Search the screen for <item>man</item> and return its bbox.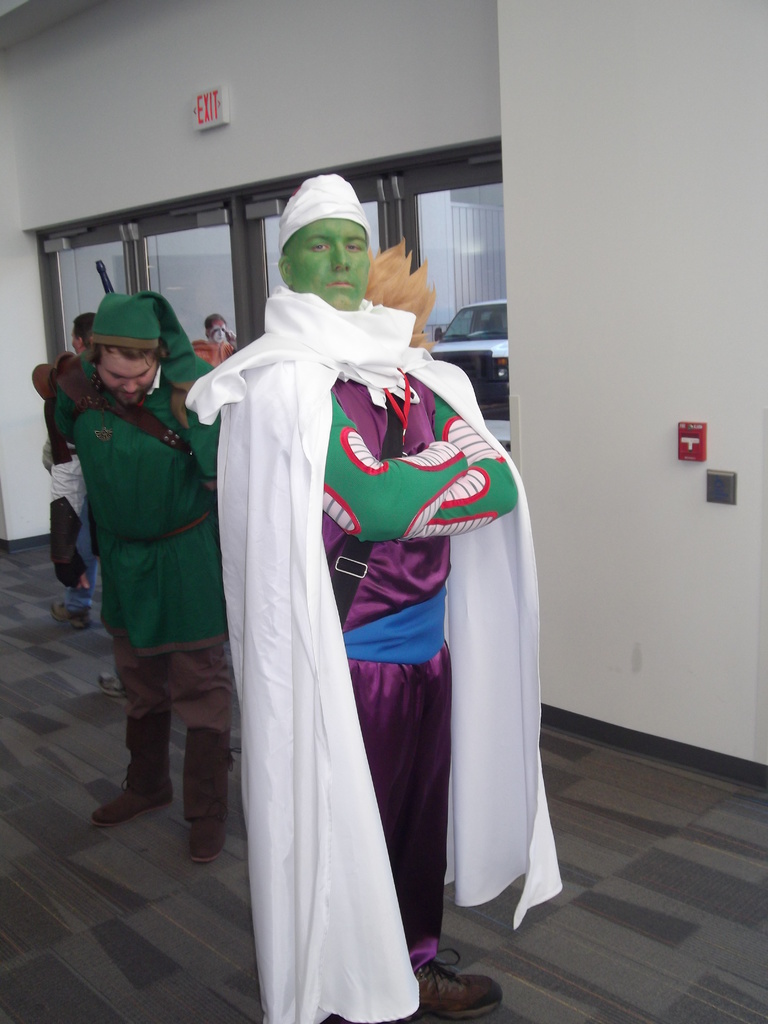
Found: x1=198 y1=175 x2=576 y2=1023.
